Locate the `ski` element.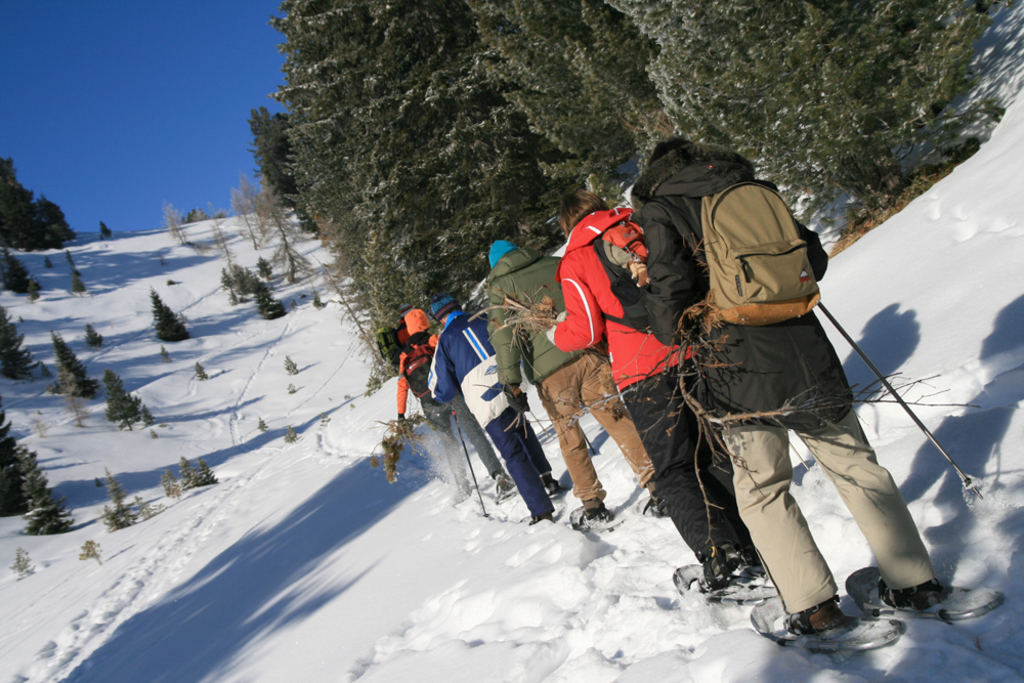
Element bbox: BBox(666, 559, 770, 608).
